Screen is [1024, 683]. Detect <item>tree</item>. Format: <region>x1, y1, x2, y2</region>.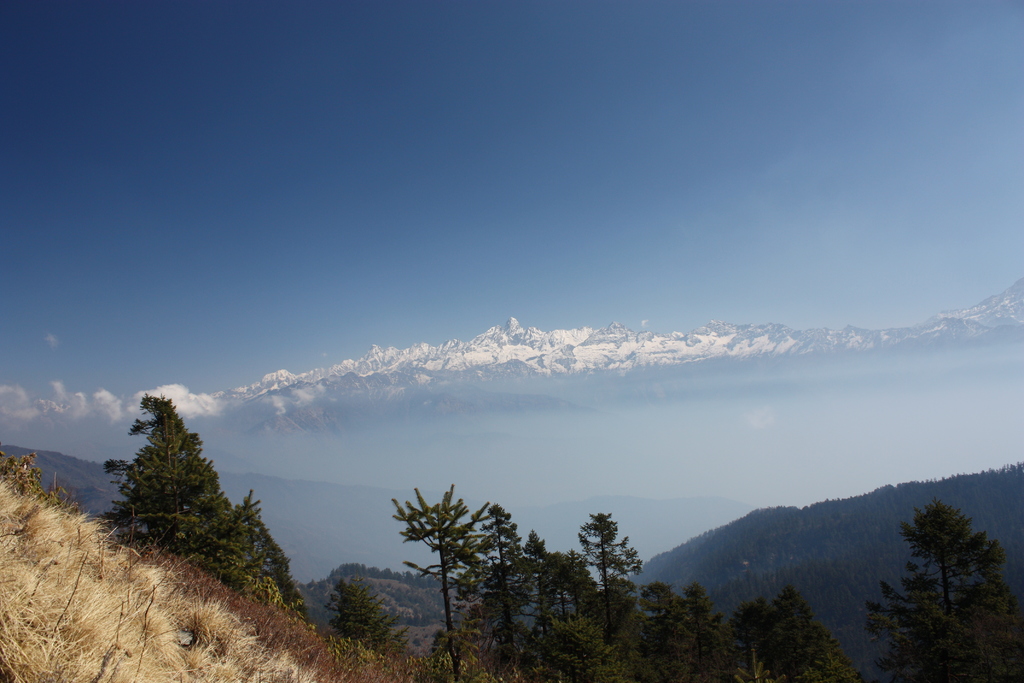
<region>891, 486, 1002, 663</region>.
